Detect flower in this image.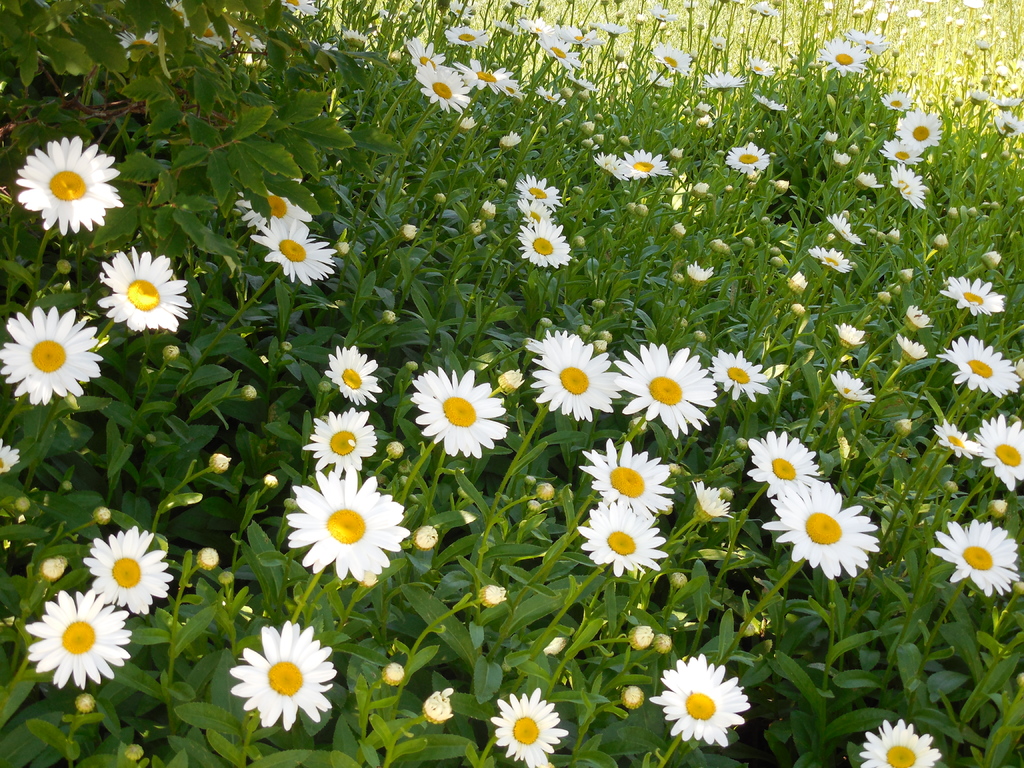
Detection: bbox(515, 179, 564, 210).
